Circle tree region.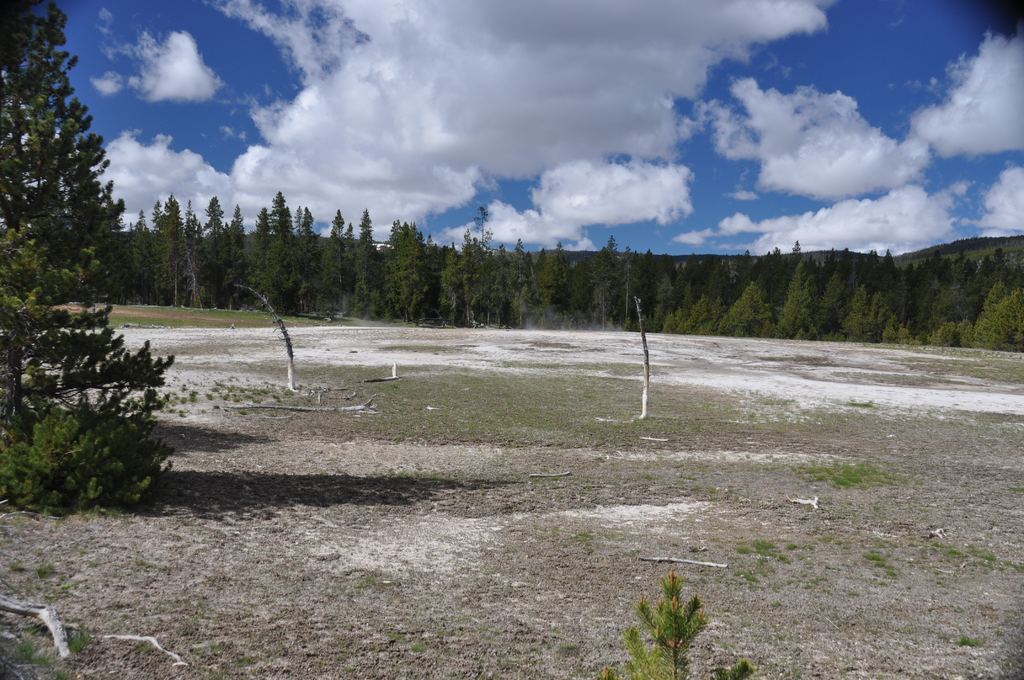
Region: detection(268, 184, 296, 311).
